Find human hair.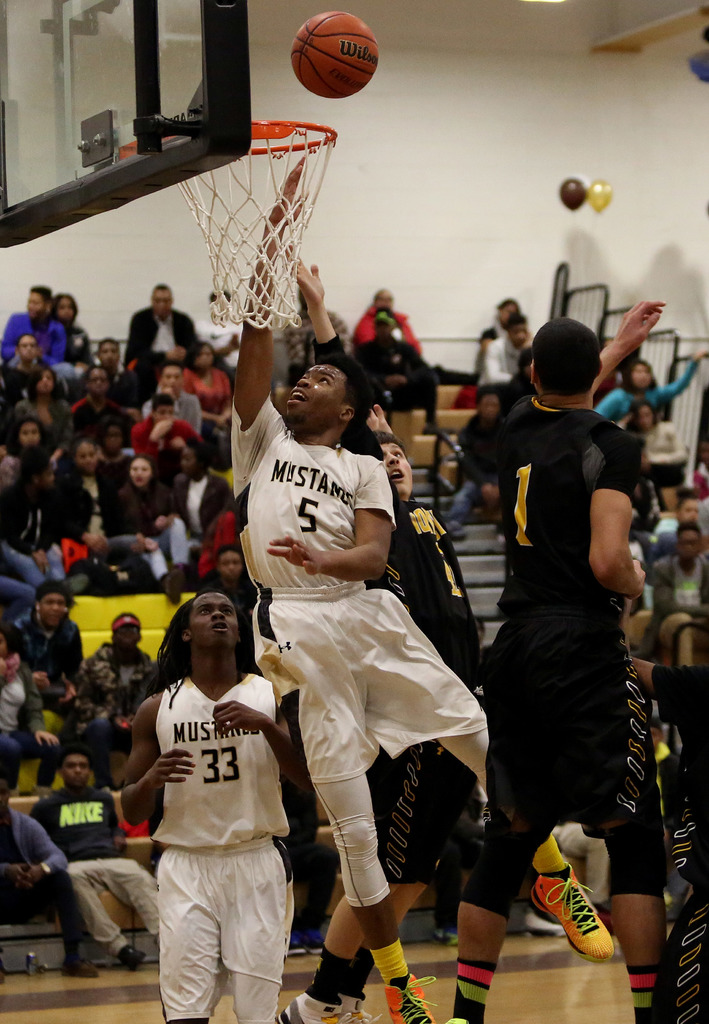
select_region(149, 392, 175, 413).
